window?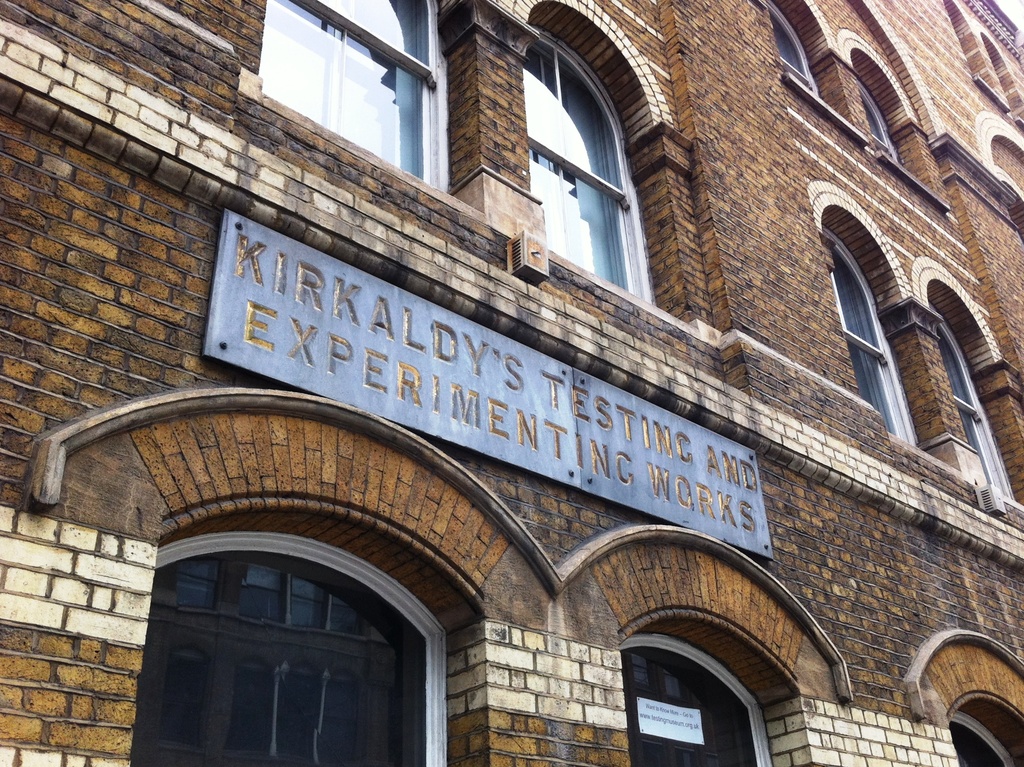
852/69/903/176
